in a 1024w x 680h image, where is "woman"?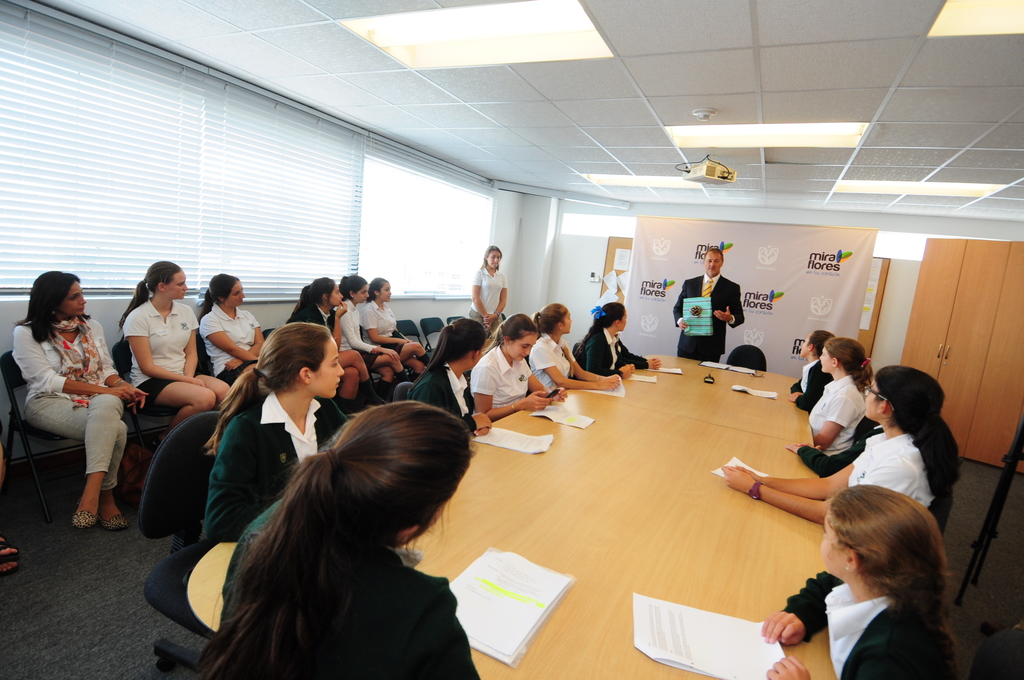
x1=465, y1=248, x2=519, y2=363.
